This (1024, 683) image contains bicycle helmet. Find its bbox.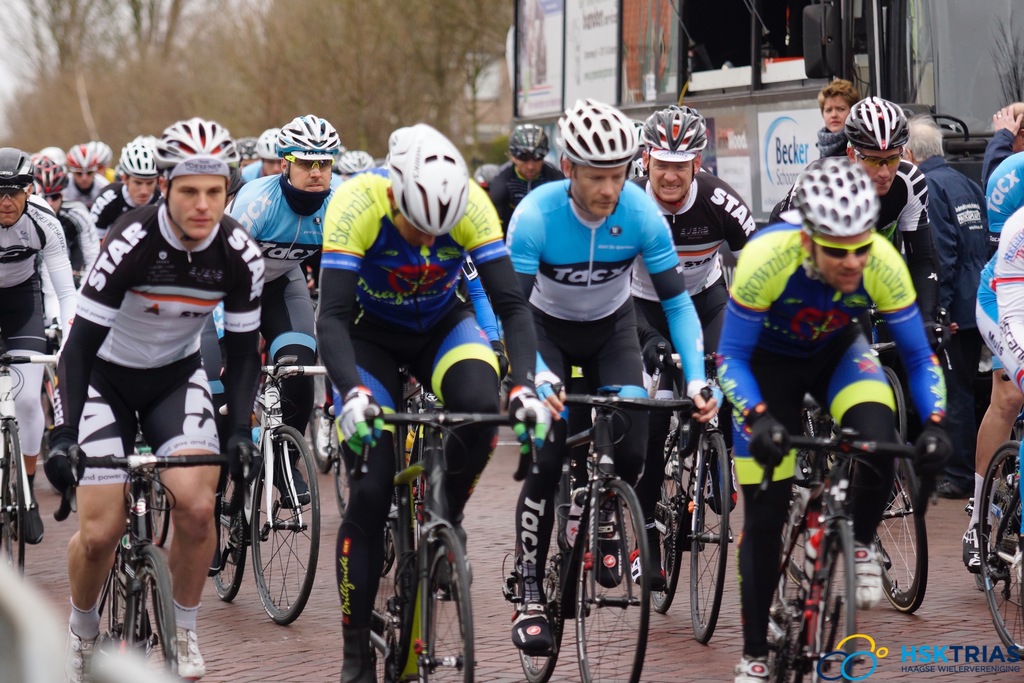
(25,158,68,194).
